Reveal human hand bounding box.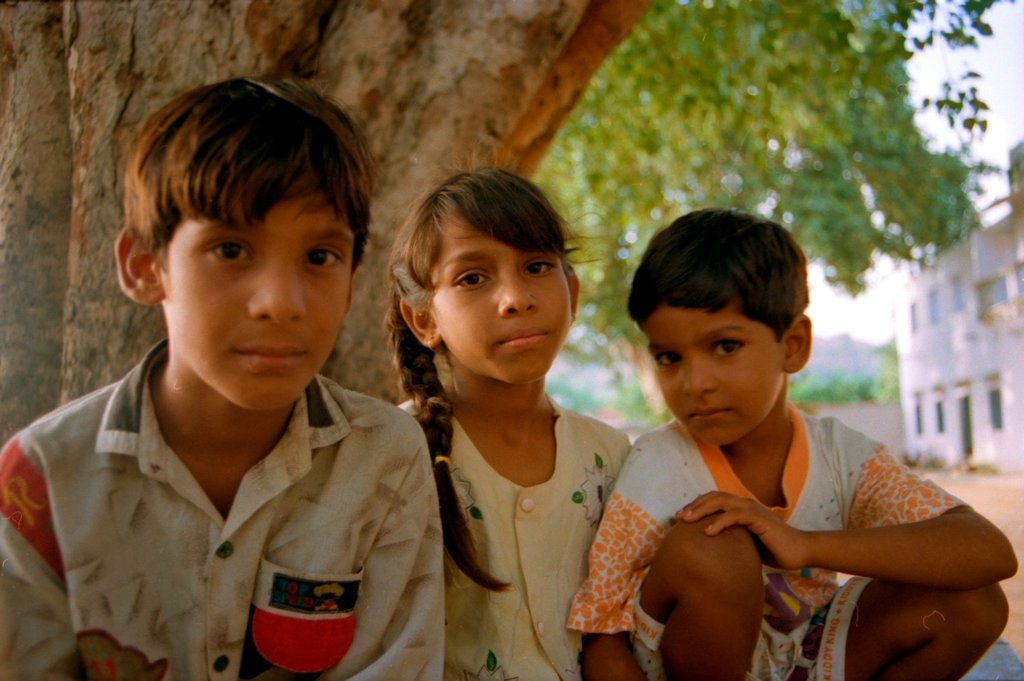
Revealed: [left=687, top=496, right=780, bottom=584].
